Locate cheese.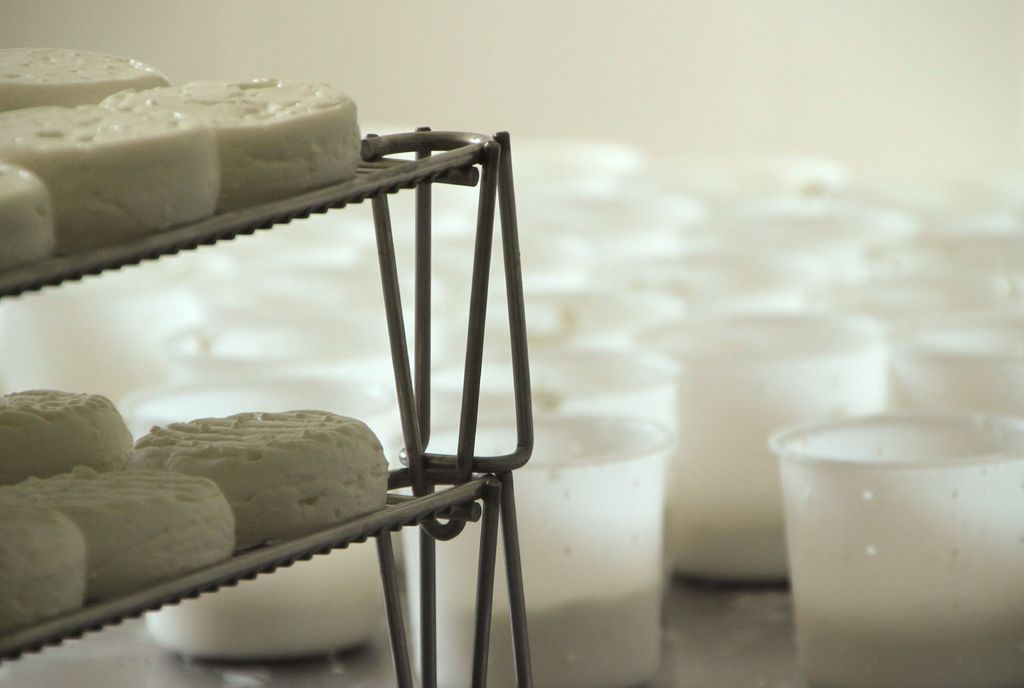
Bounding box: 135:410:392:553.
